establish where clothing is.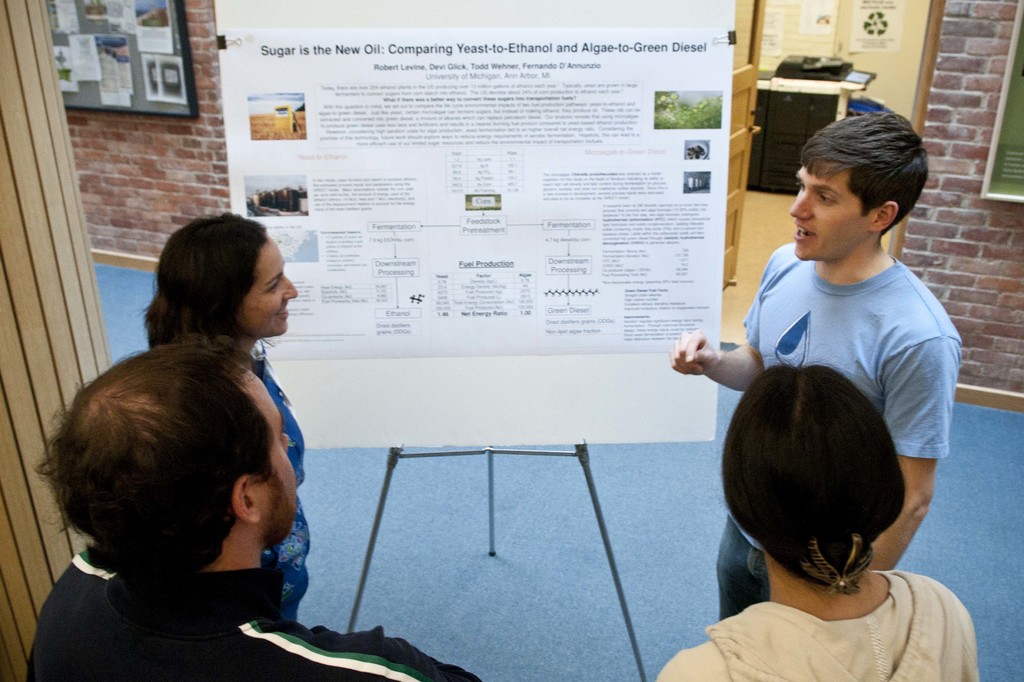
Established at {"x1": 655, "y1": 572, "x2": 979, "y2": 681}.
